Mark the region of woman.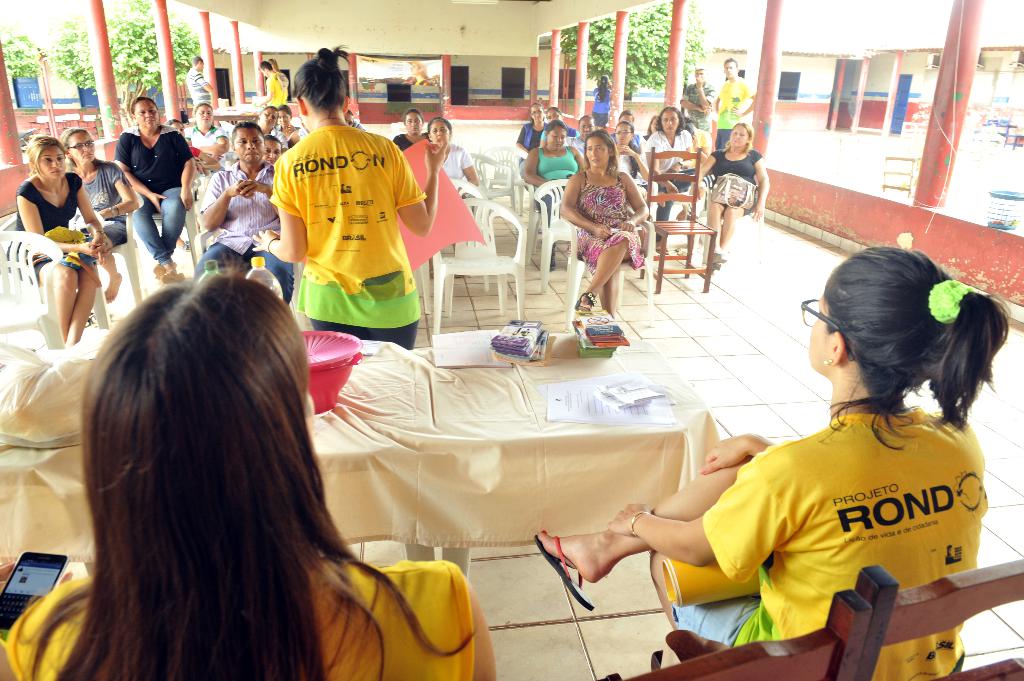
Region: locate(399, 110, 422, 147).
